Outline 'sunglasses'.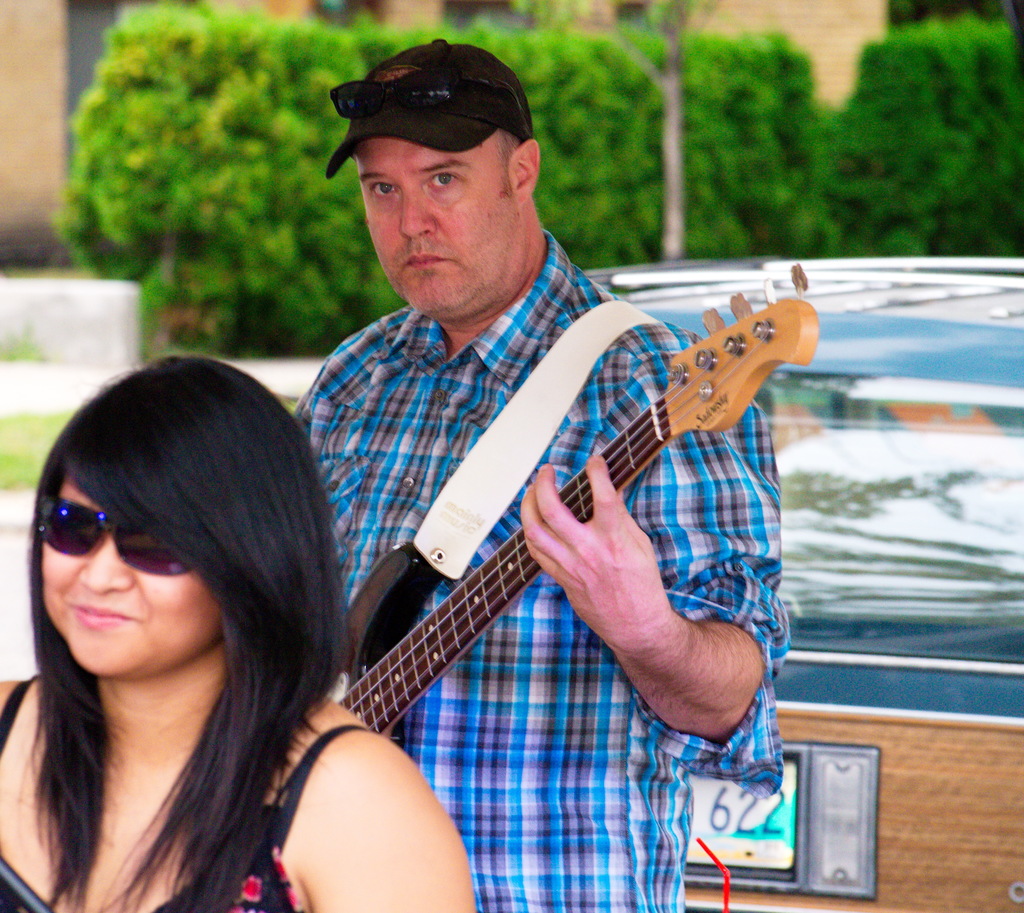
Outline: box=[38, 488, 193, 574].
